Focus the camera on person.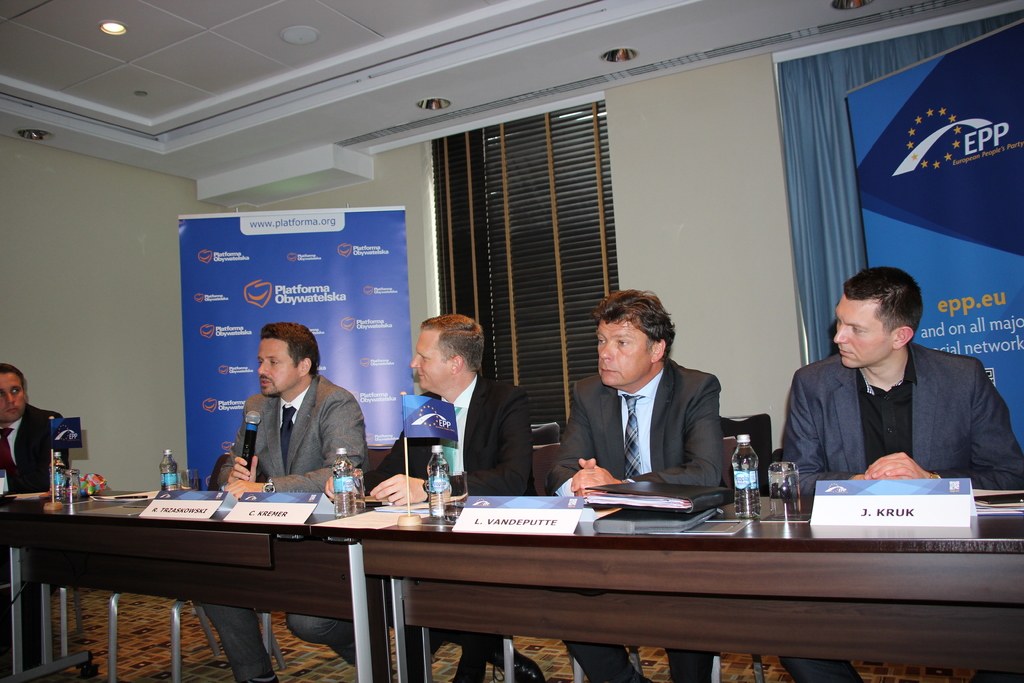
Focus region: 361 309 542 682.
